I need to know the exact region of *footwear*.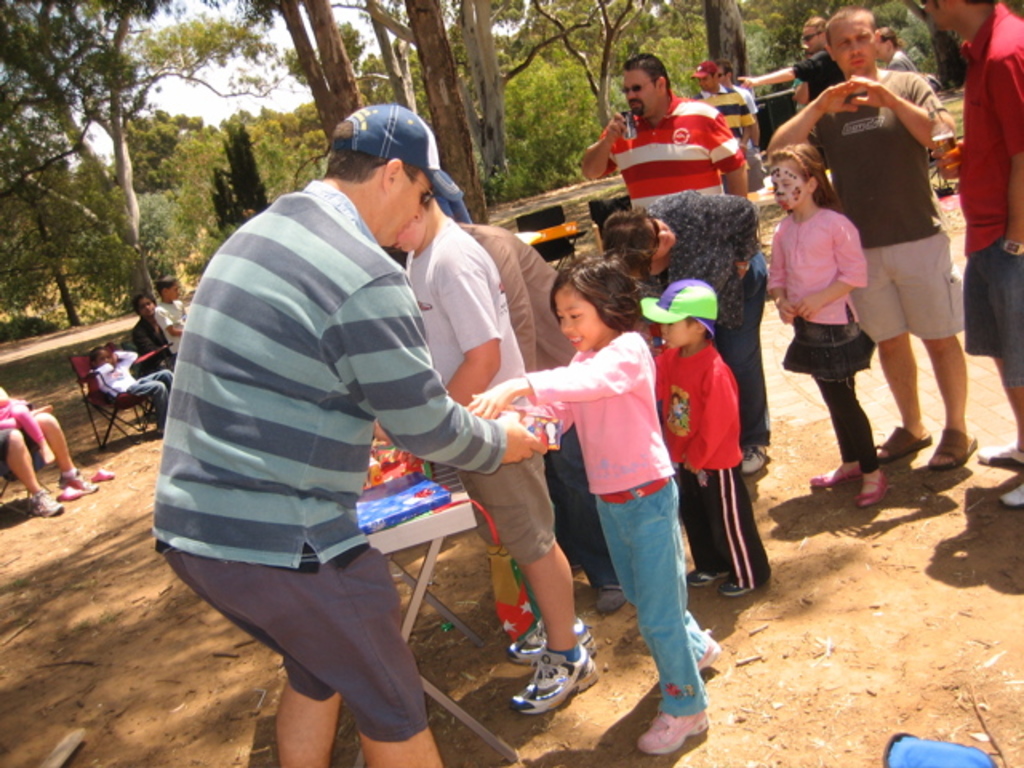
Region: (left=91, top=466, right=115, bottom=480).
